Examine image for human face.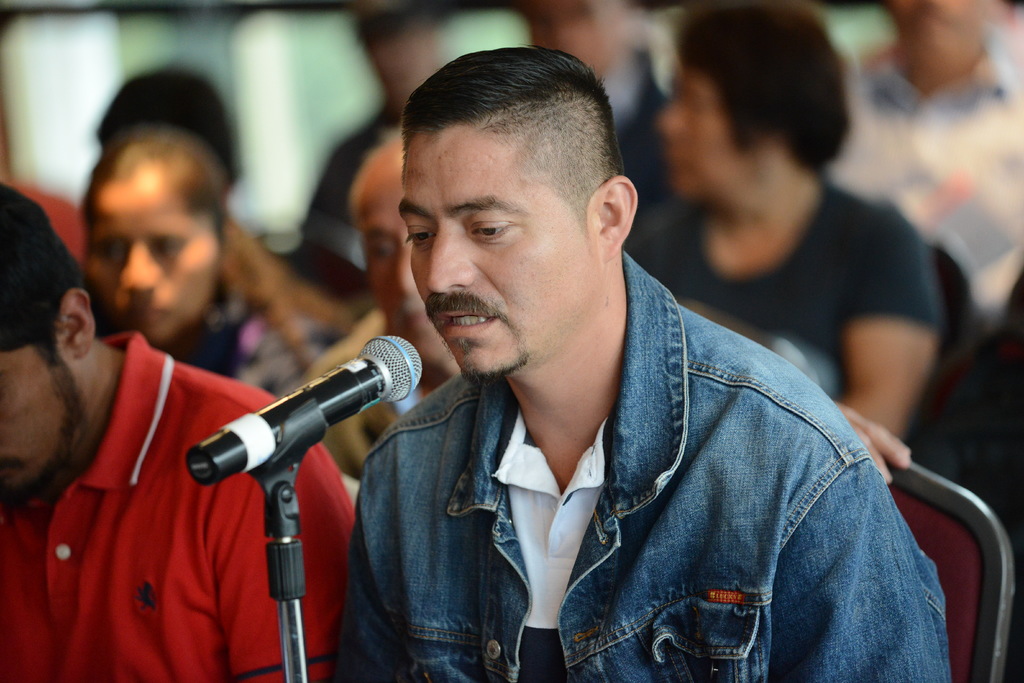
Examination result: pyautogui.locateOnScreen(0, 352, 71, 494).
